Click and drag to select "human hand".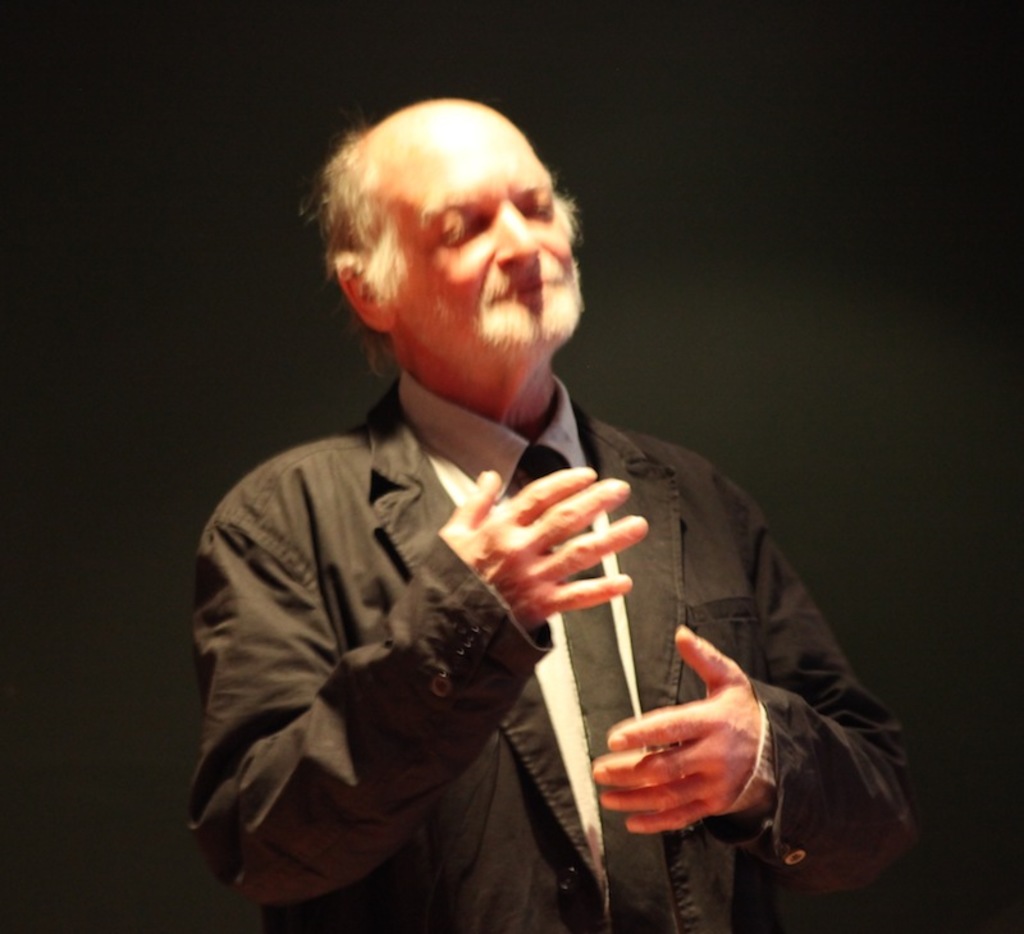
Selection: bbox(408, 441, 659, 609).
